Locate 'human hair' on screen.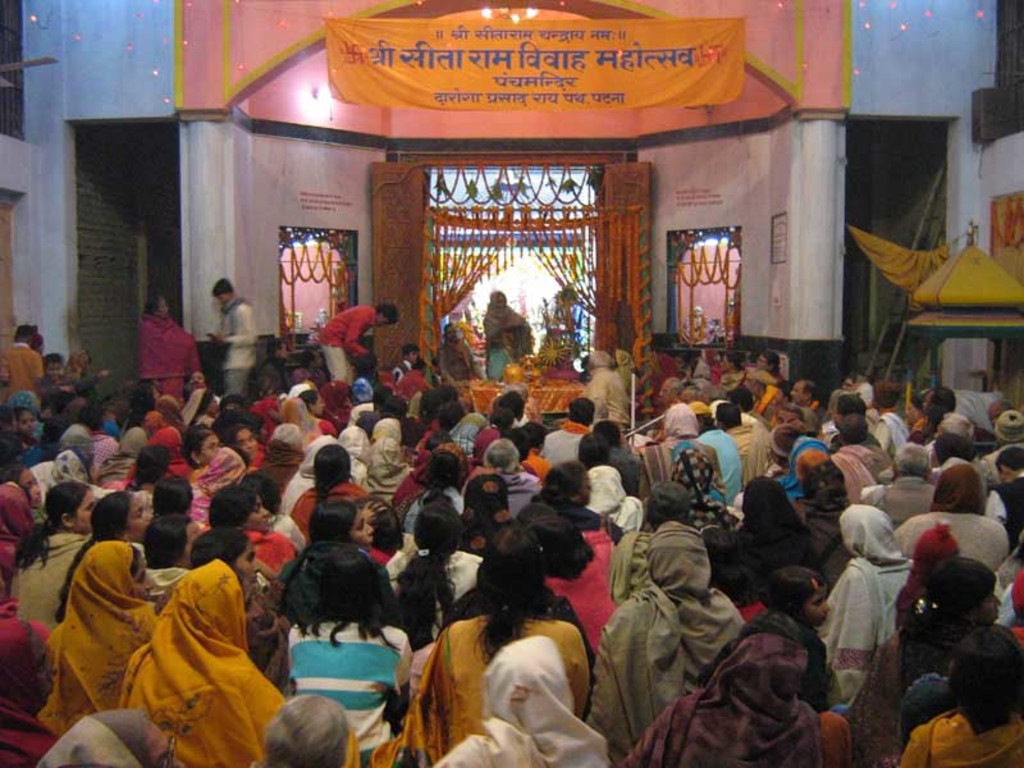
On screen at region(724, 387, 756, 410).
